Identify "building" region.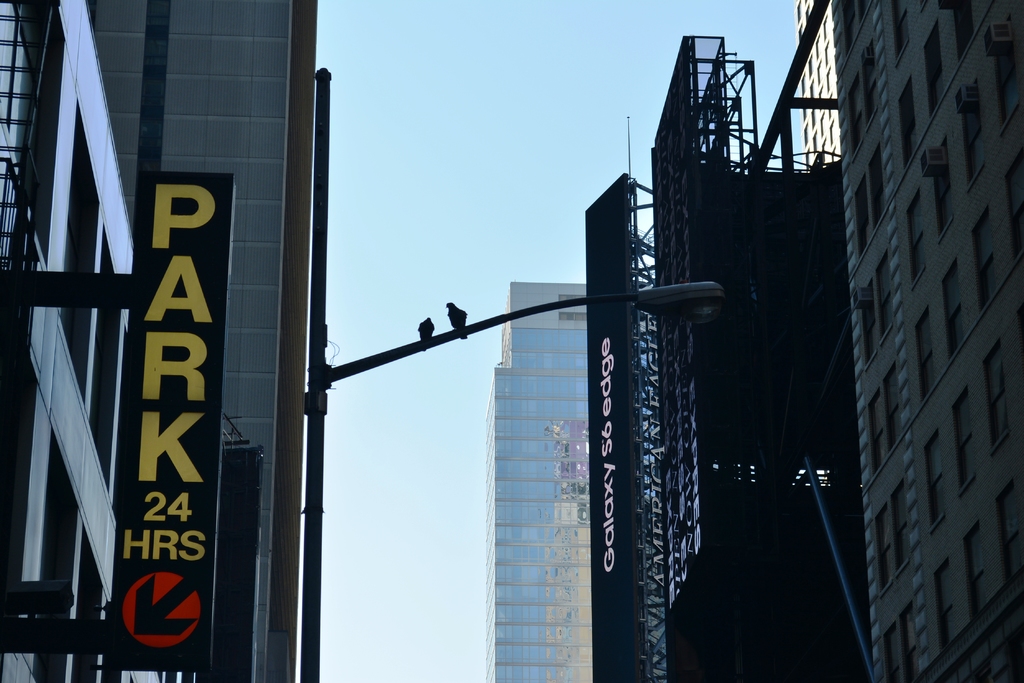
Region: x1=484, y1=279, x2=590, y2=682.
